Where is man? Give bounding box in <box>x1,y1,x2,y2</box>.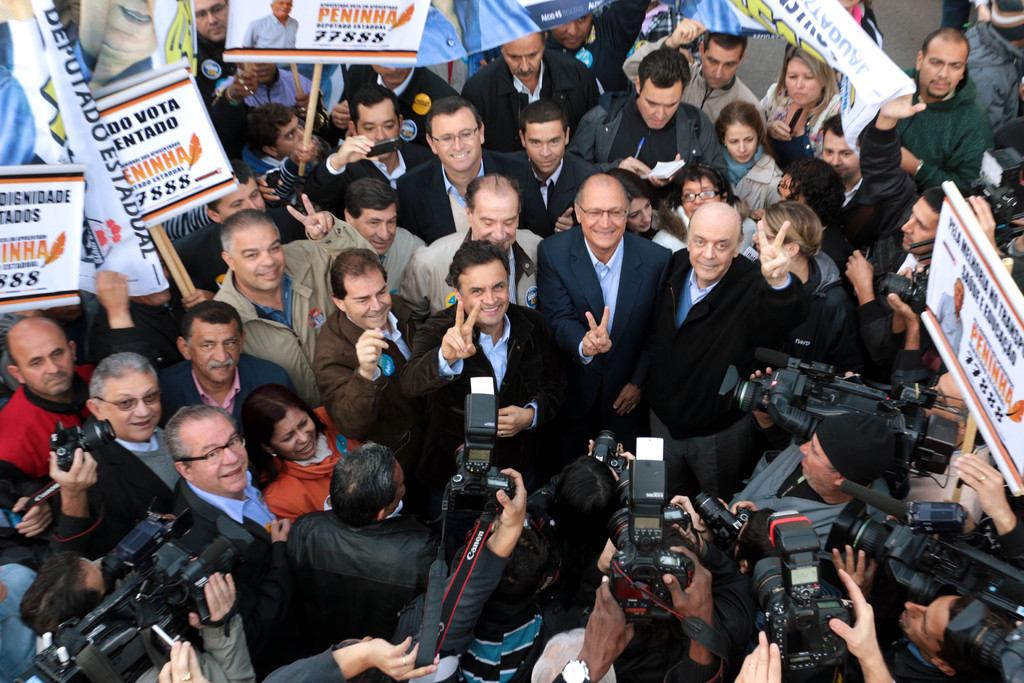
<box>208,194,380,403</box>.
